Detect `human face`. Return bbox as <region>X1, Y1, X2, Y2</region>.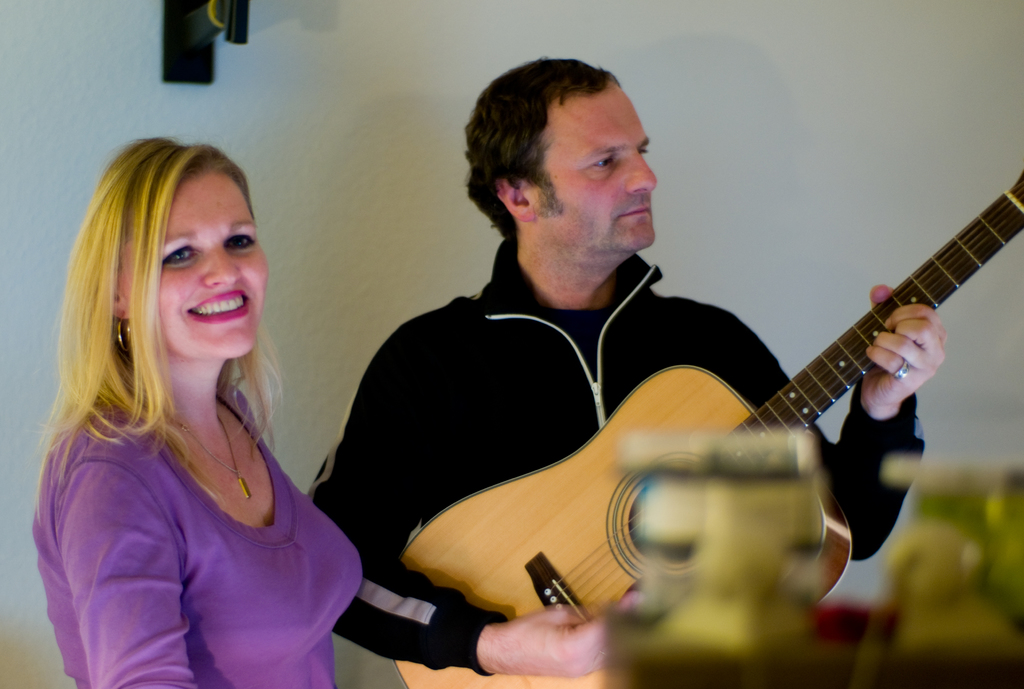
<region>523, 78, 659, 255</region>.
